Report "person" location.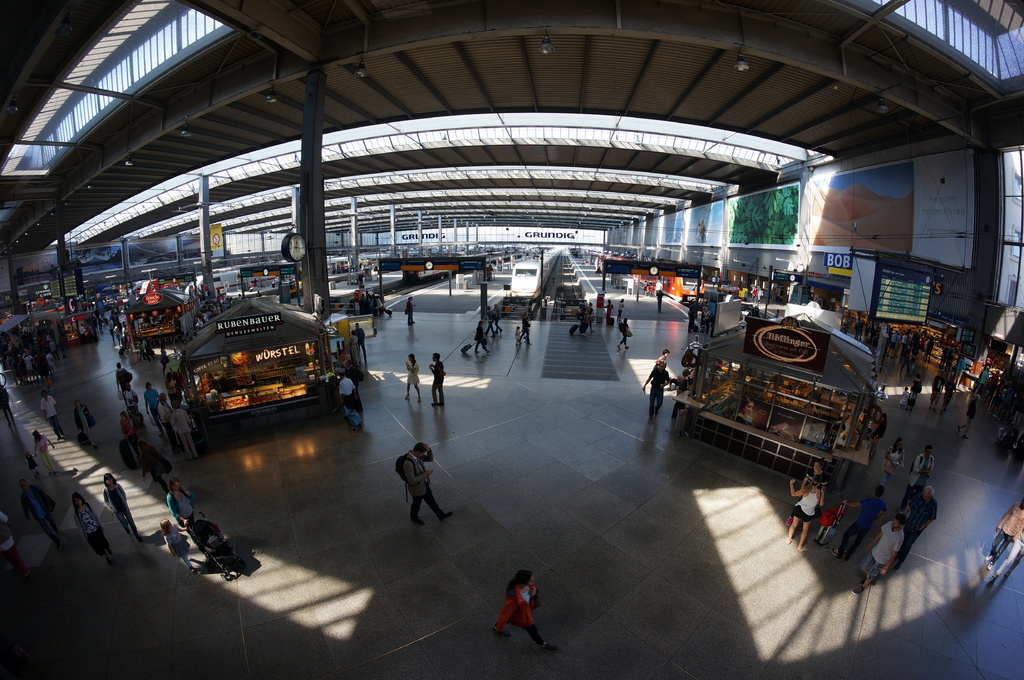
Report: crop(159, 514, 198, 573).
